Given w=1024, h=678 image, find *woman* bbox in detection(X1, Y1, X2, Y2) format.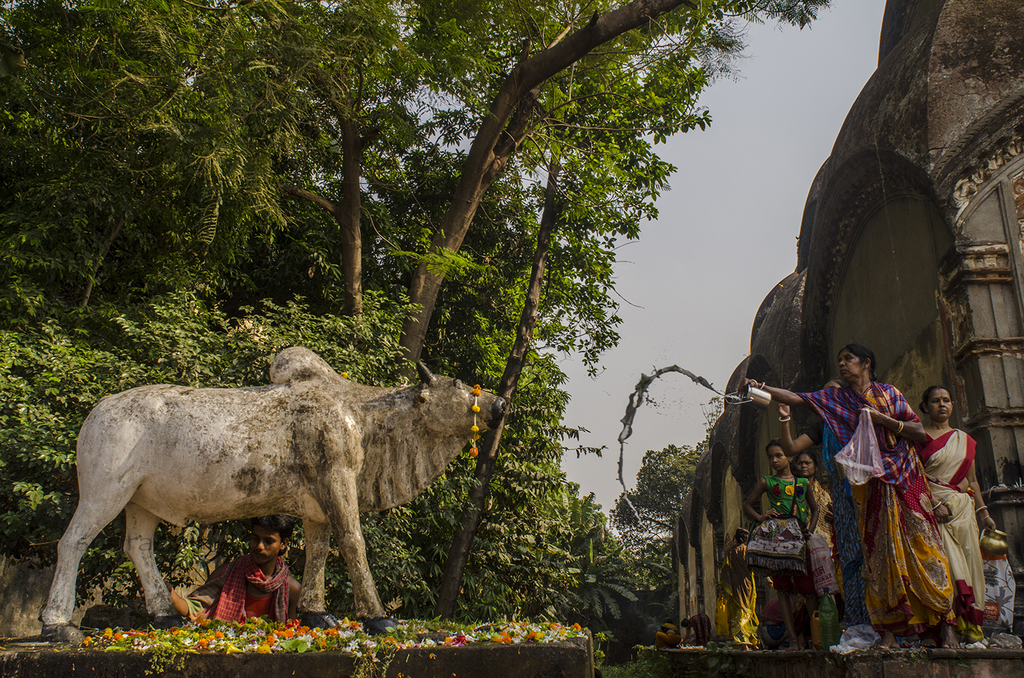
detection(791, 449, 846, 627).
